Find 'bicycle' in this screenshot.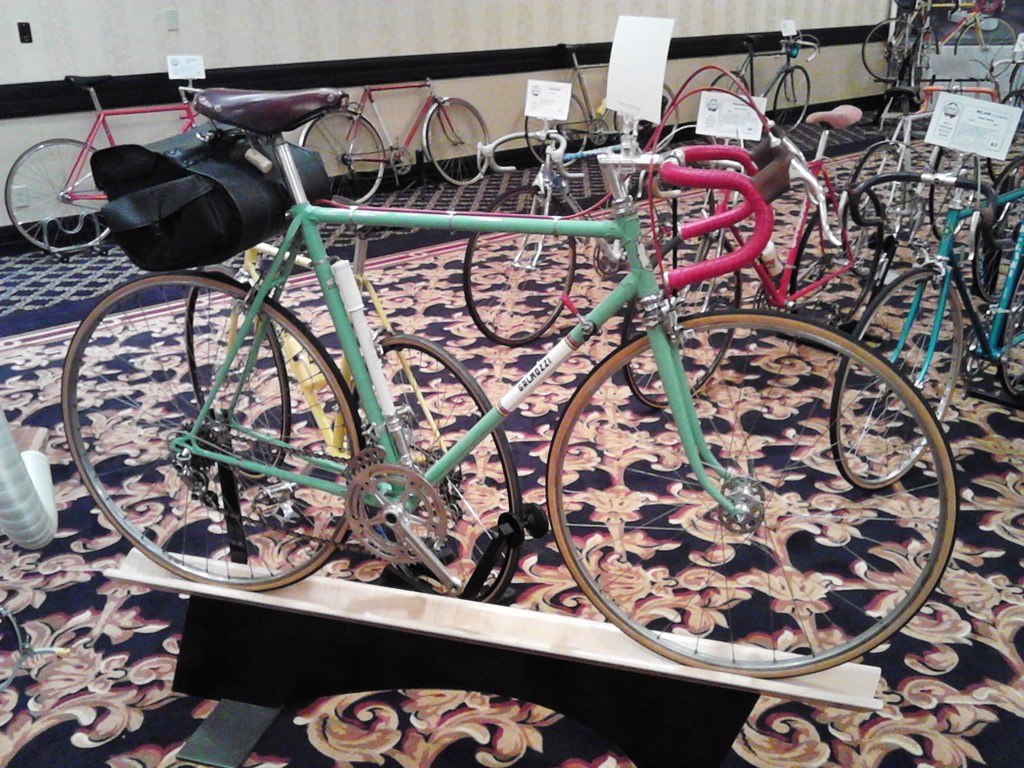
The bounding box for 'bicycle' is {"left": 854, "top": 0, "right": 934, "bottom": 99}.
